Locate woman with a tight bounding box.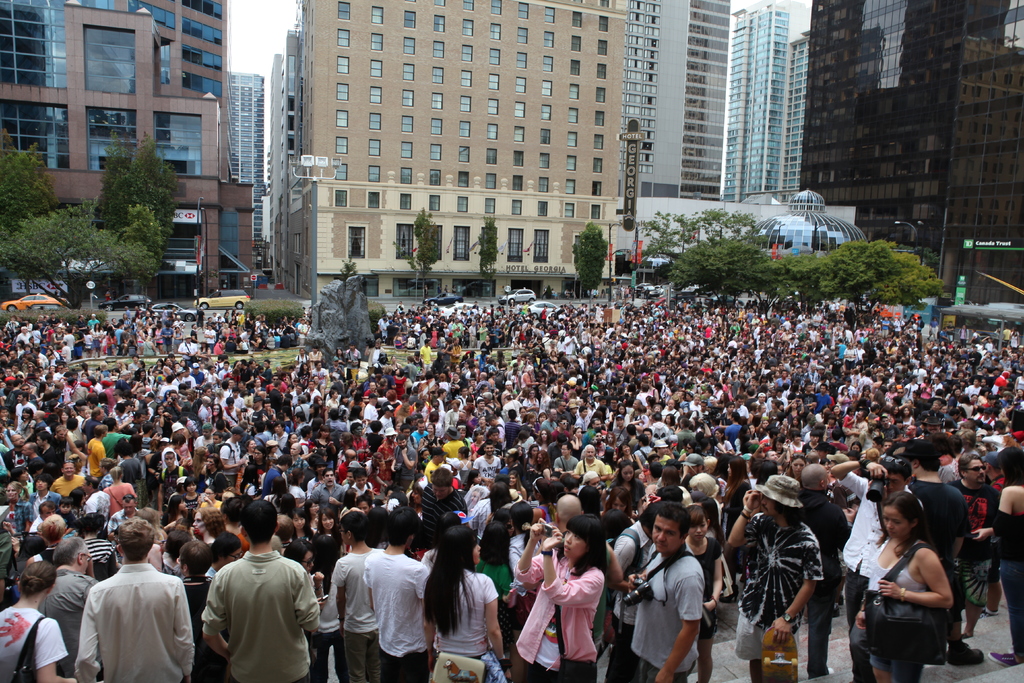
detection(819, 457, 831, 480).
